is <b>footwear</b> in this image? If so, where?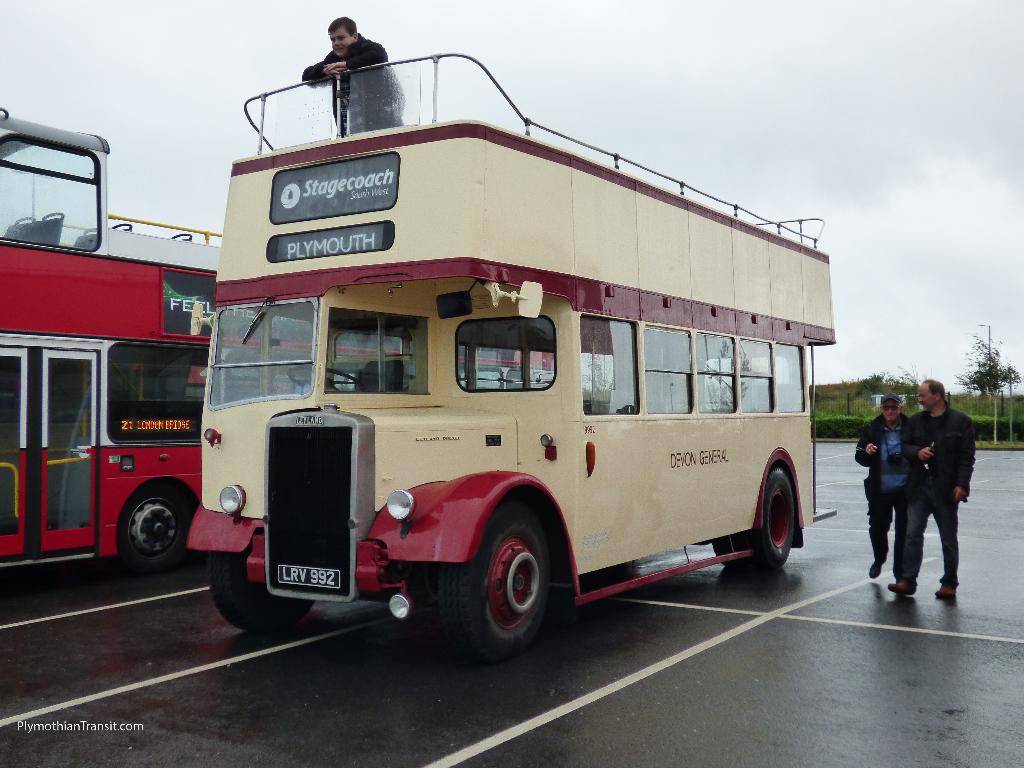
Yes, at [x1=868, y1=559, x2=887, y2=577].
